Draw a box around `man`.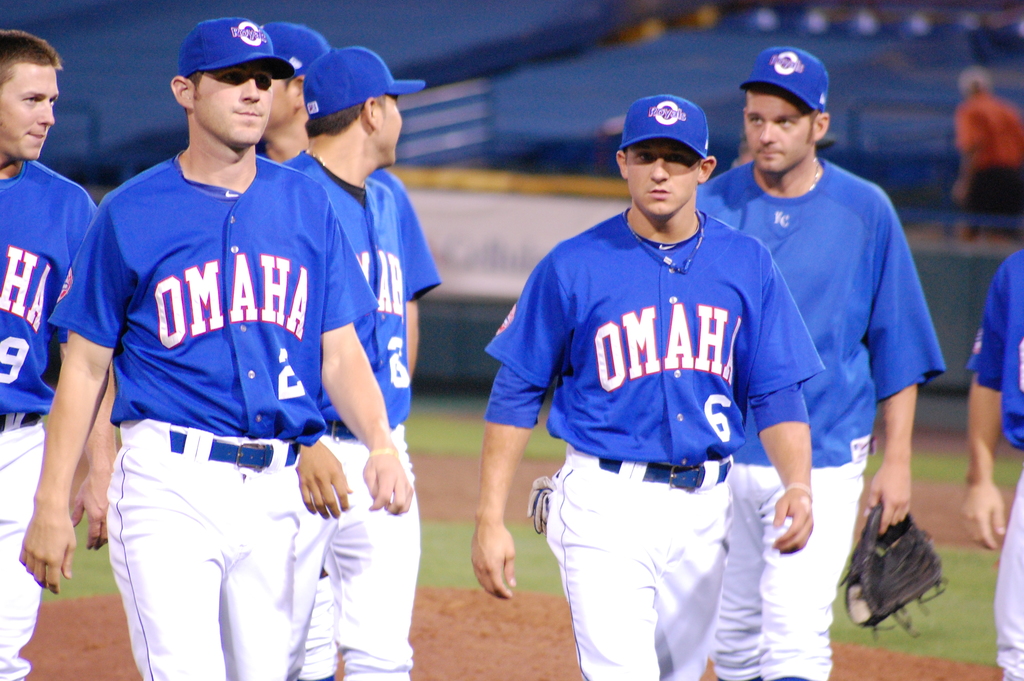
44, 14, 419, 680.
